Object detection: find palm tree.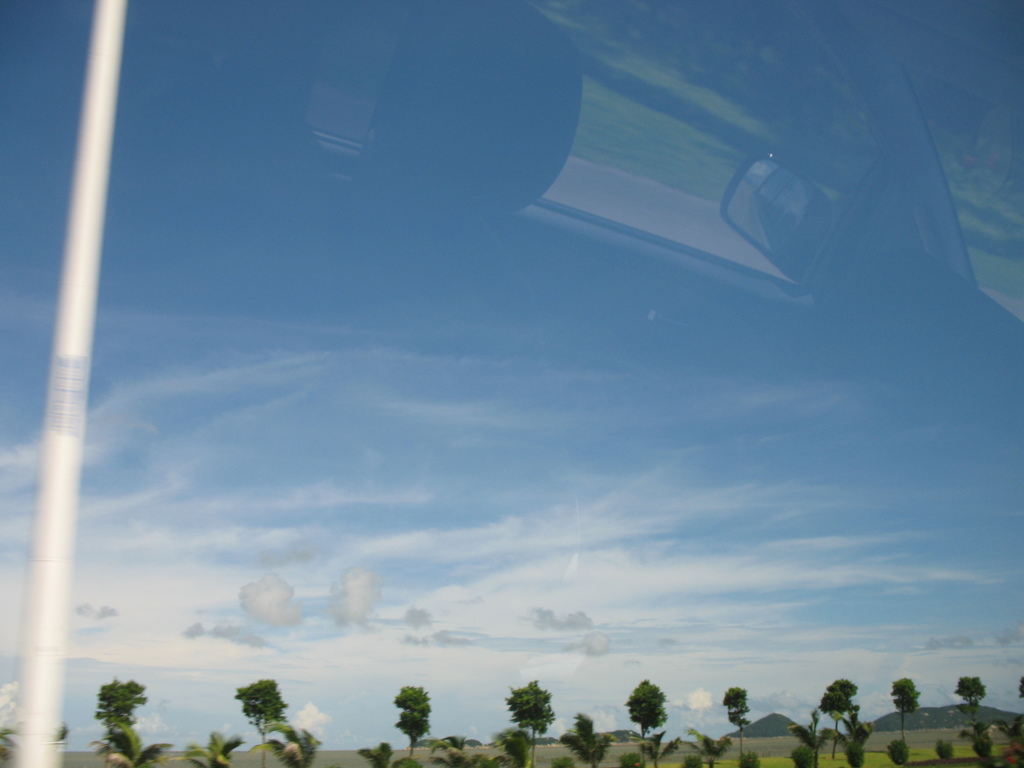
675,728,725,767.
